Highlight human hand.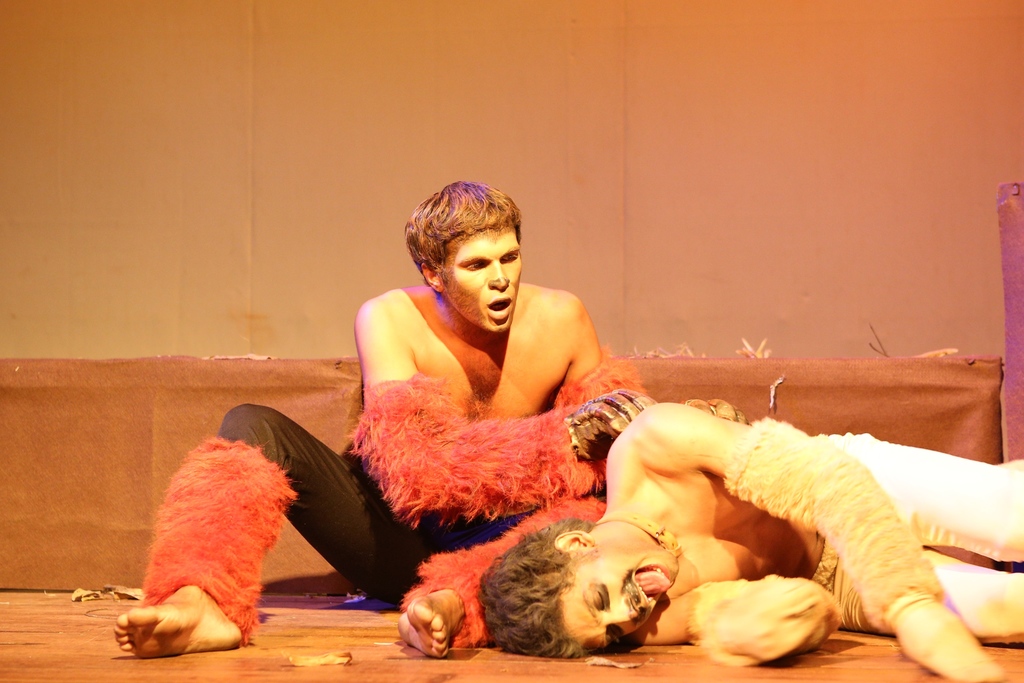
Highlighted region: bbox=(682, 397, 754, 428).
